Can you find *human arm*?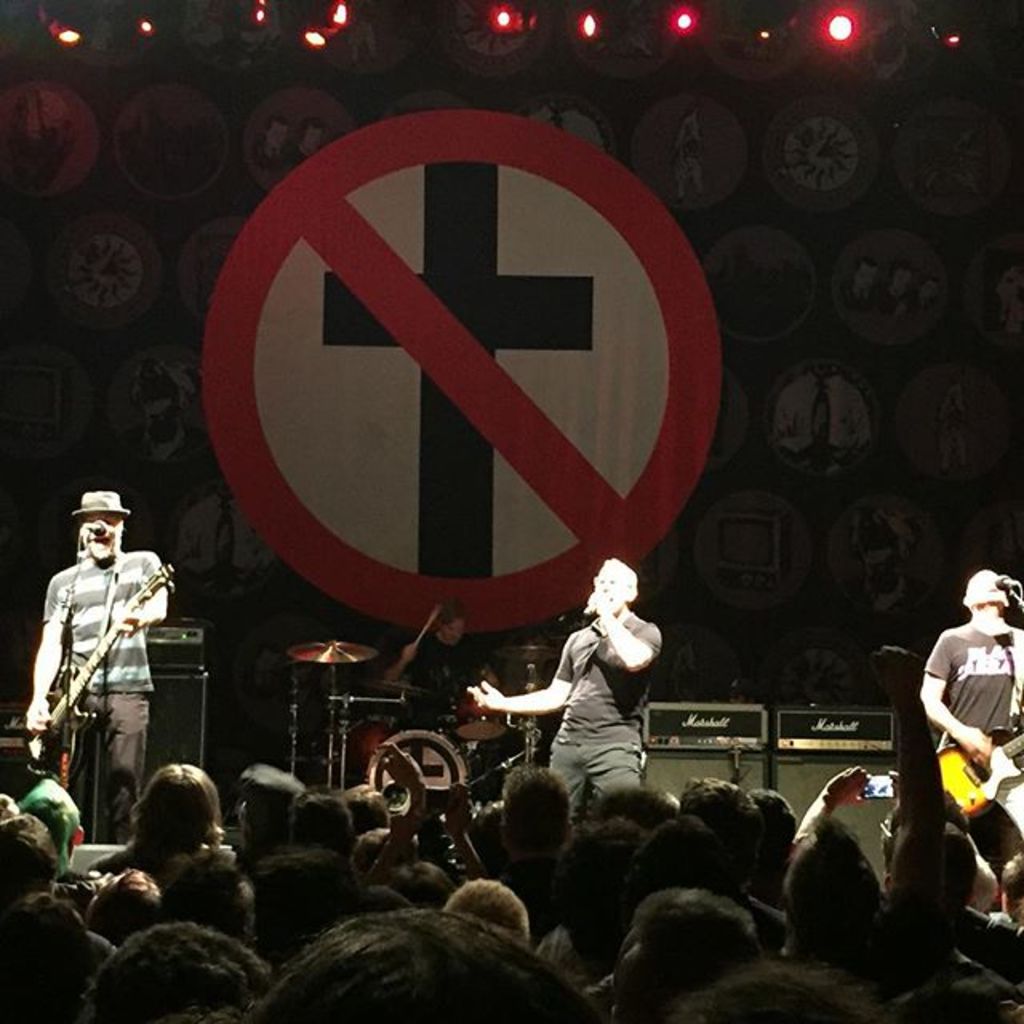
Yes, bounding box: pyautogui.locateOnScreen(19, 568, 72, 736).
